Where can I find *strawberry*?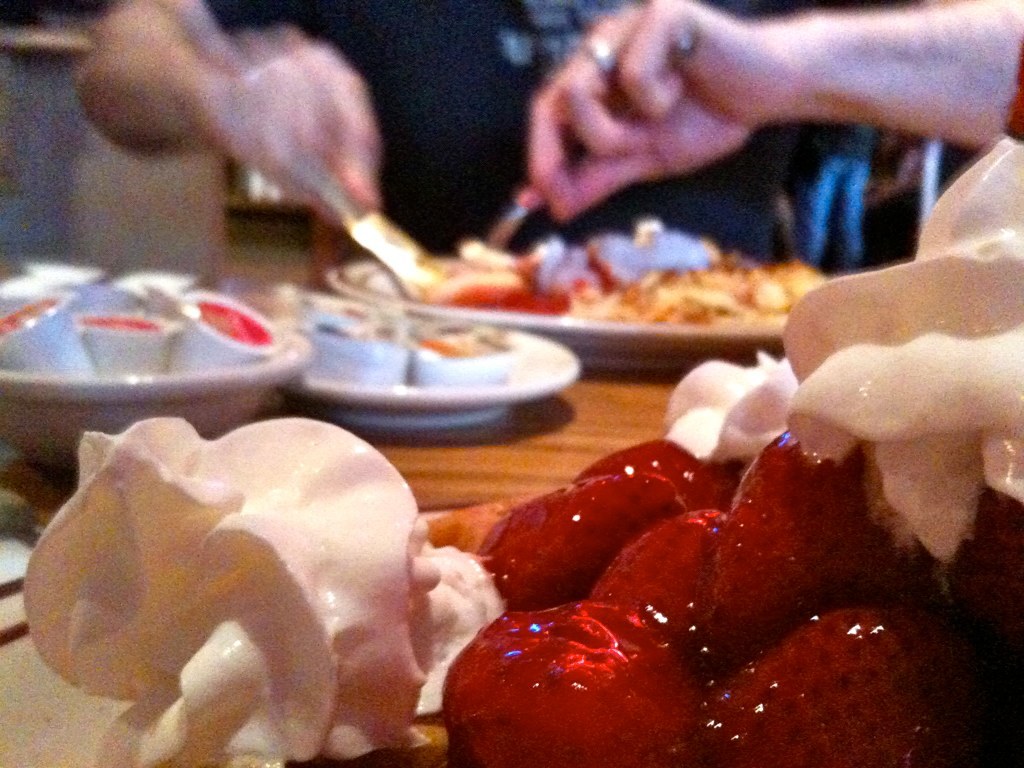
You can find it at bbox=[708, 431, 861, 611].
